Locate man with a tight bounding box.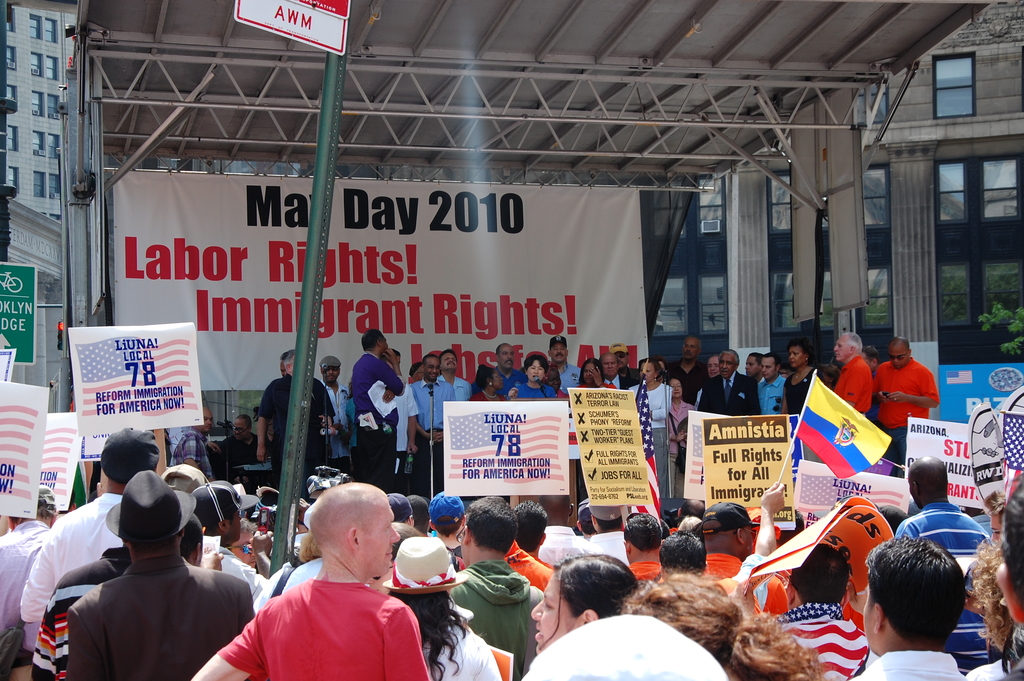
(346,333,408,494).
